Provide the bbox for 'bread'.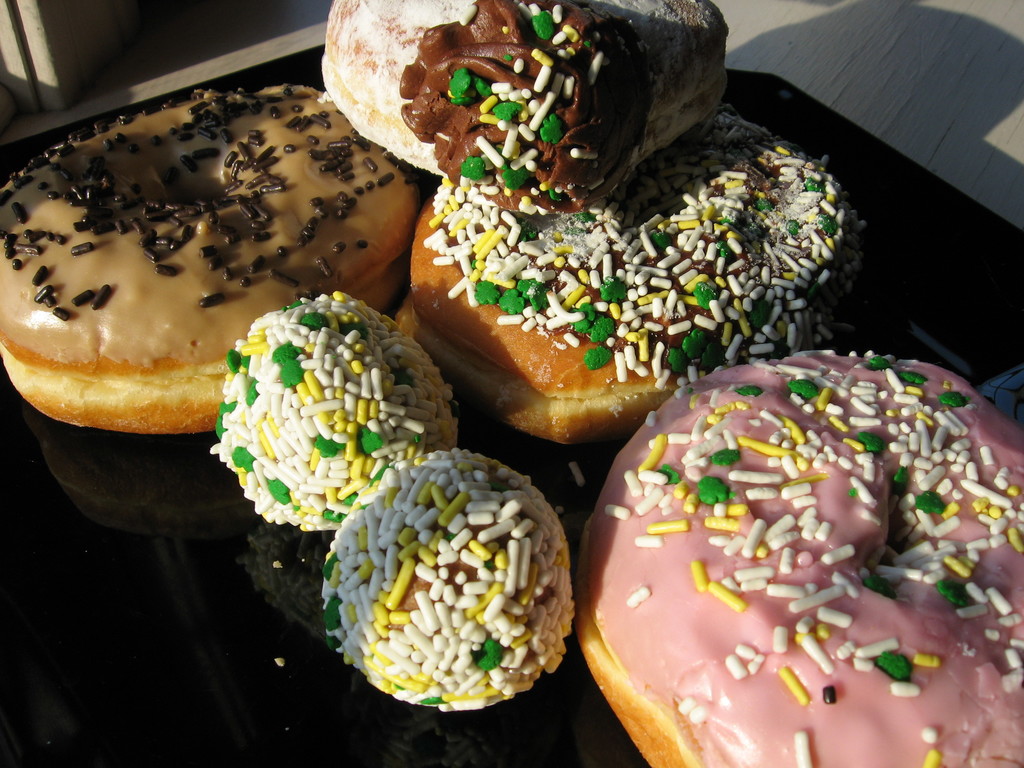
region(0, 94, 414, 424).
